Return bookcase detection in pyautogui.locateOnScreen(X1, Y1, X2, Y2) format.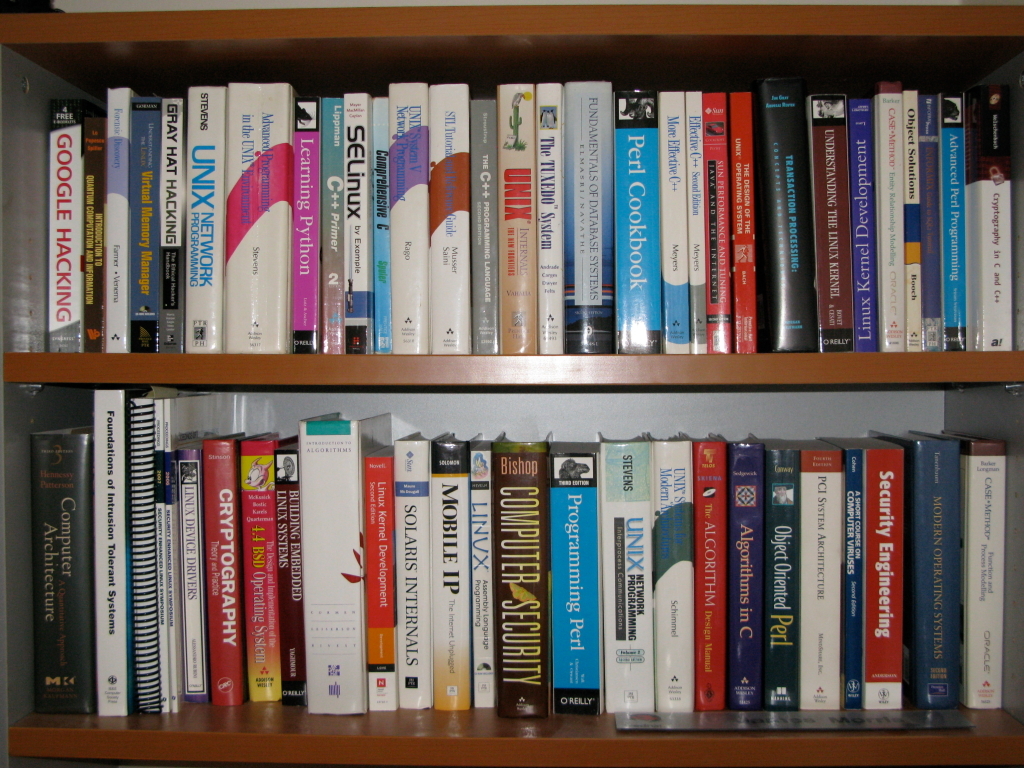
pyautogui.locateOnScreen(0, 0, 1023, 767).
